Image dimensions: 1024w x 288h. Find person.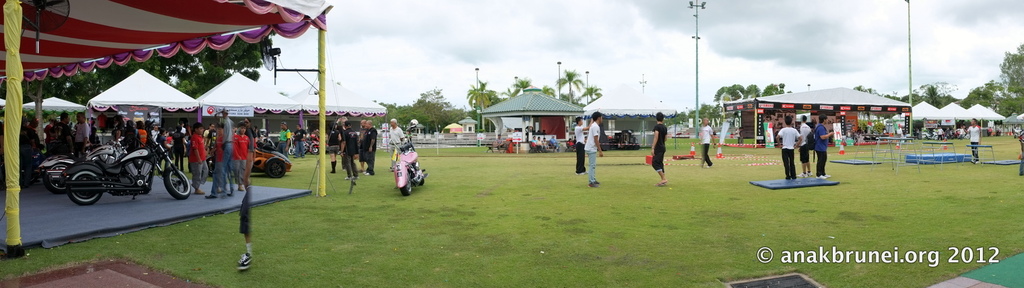
958/127/963/137.
